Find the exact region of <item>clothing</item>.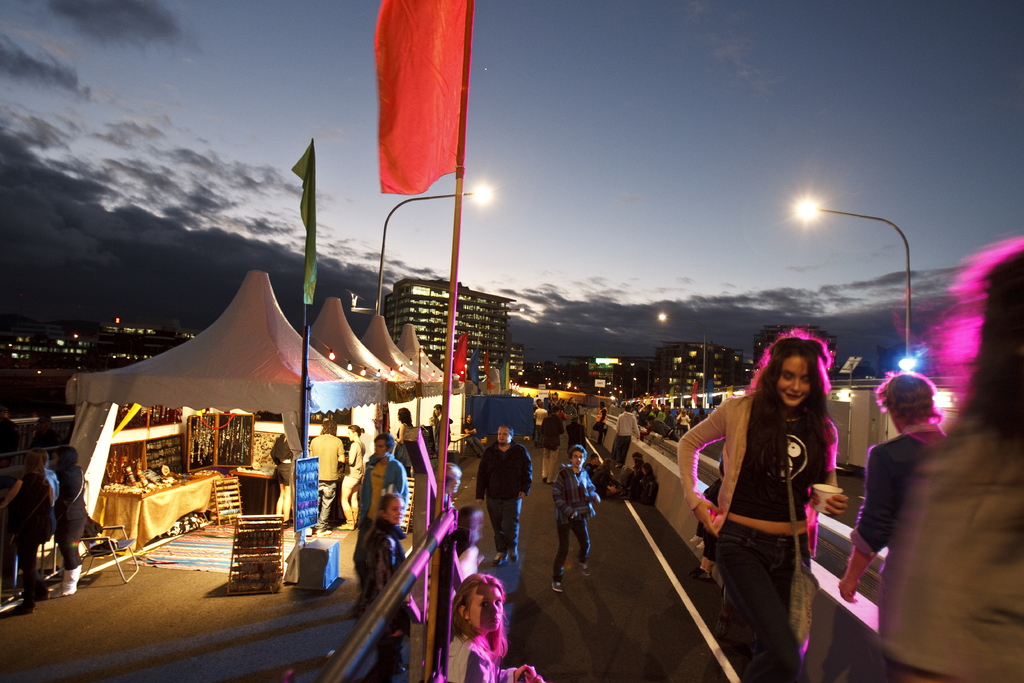
Exact region: crop(476, 445, 533, 550).
